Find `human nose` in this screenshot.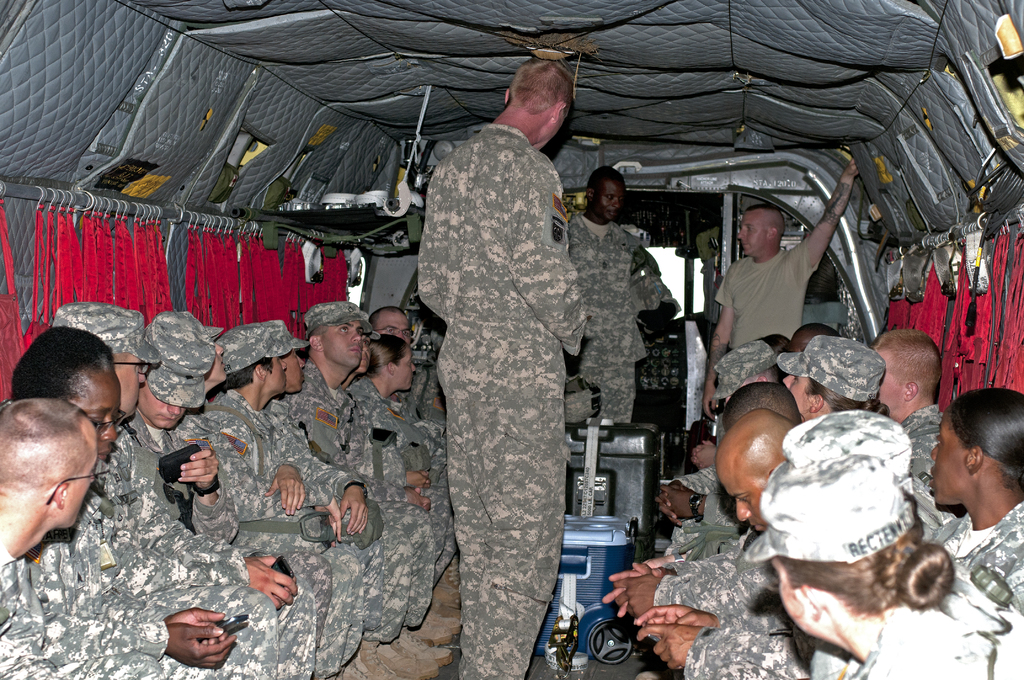
The bounding box for `human nose` is <box>737,229,742,239</box>.
